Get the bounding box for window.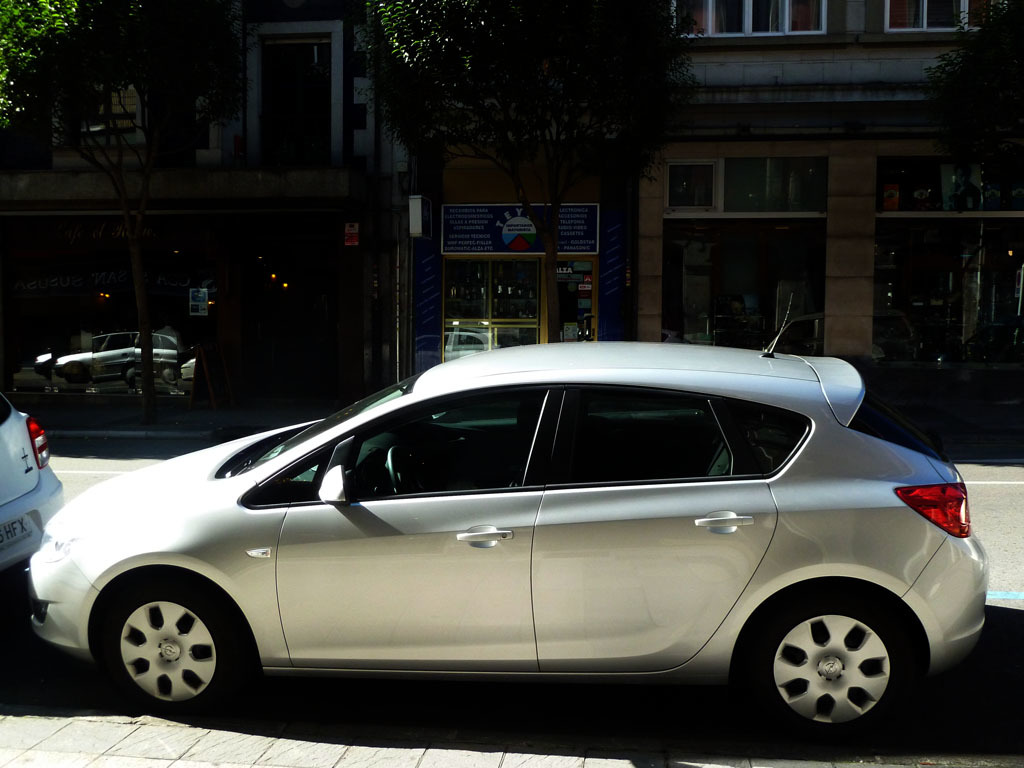
549:389:733:475.
